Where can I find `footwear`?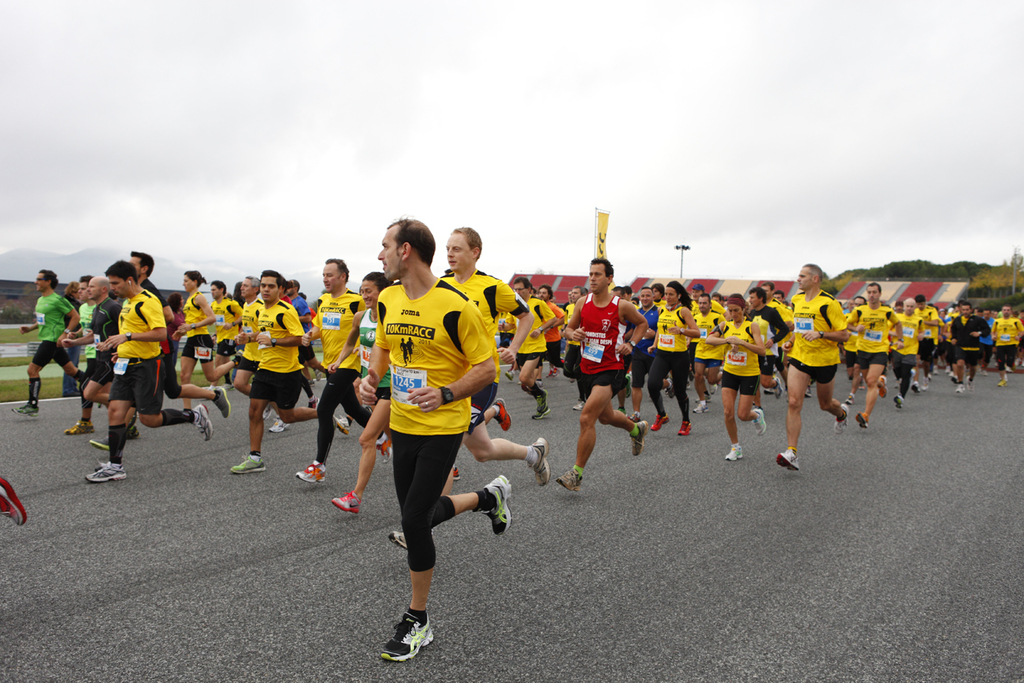
You can find it at 211,388,231,421.
